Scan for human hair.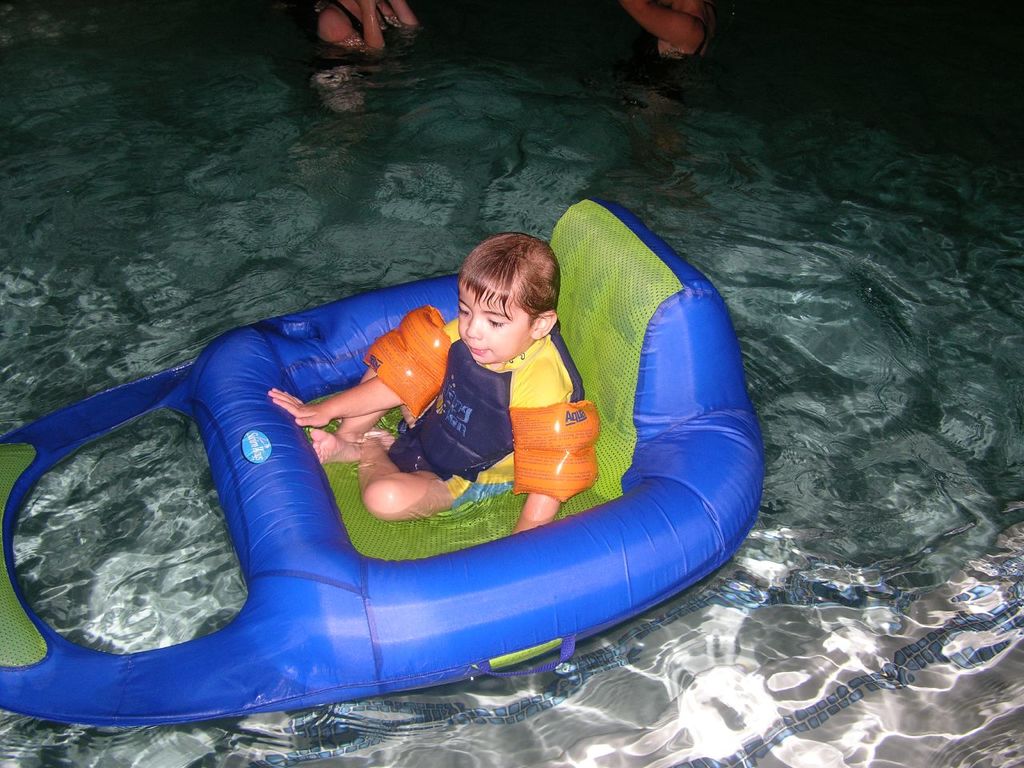
Scan result: select_region(456, 232, 558, 322).
